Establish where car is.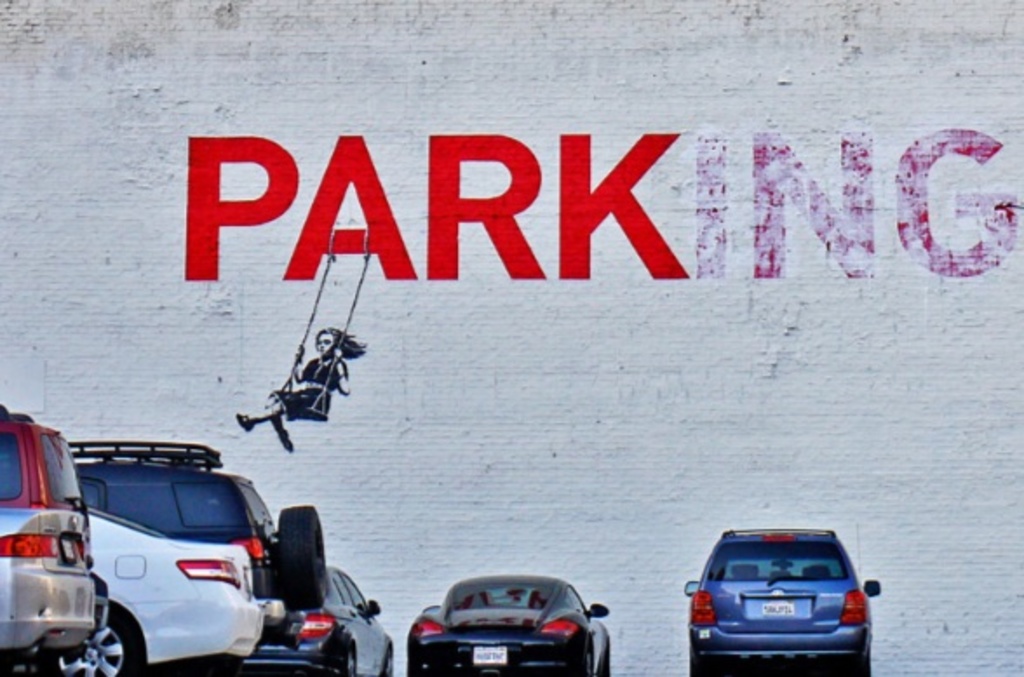
Established at detection(251, 569, 395, 675).
